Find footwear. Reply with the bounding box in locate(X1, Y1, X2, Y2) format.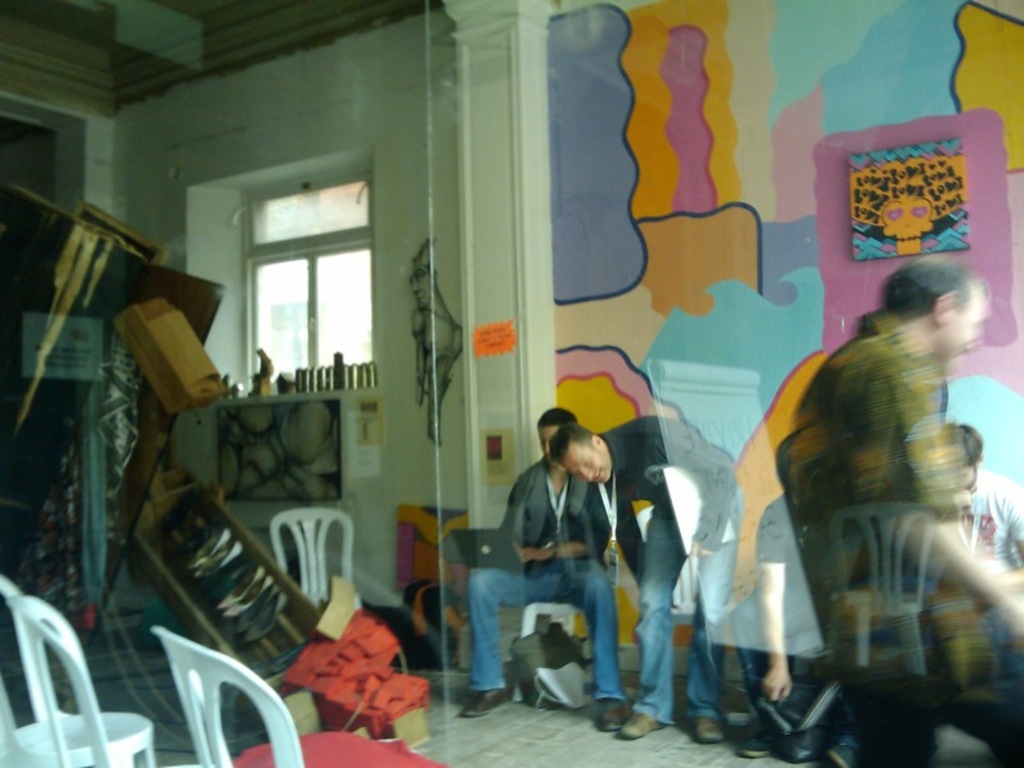
locate(828, 741, 874, 767).
